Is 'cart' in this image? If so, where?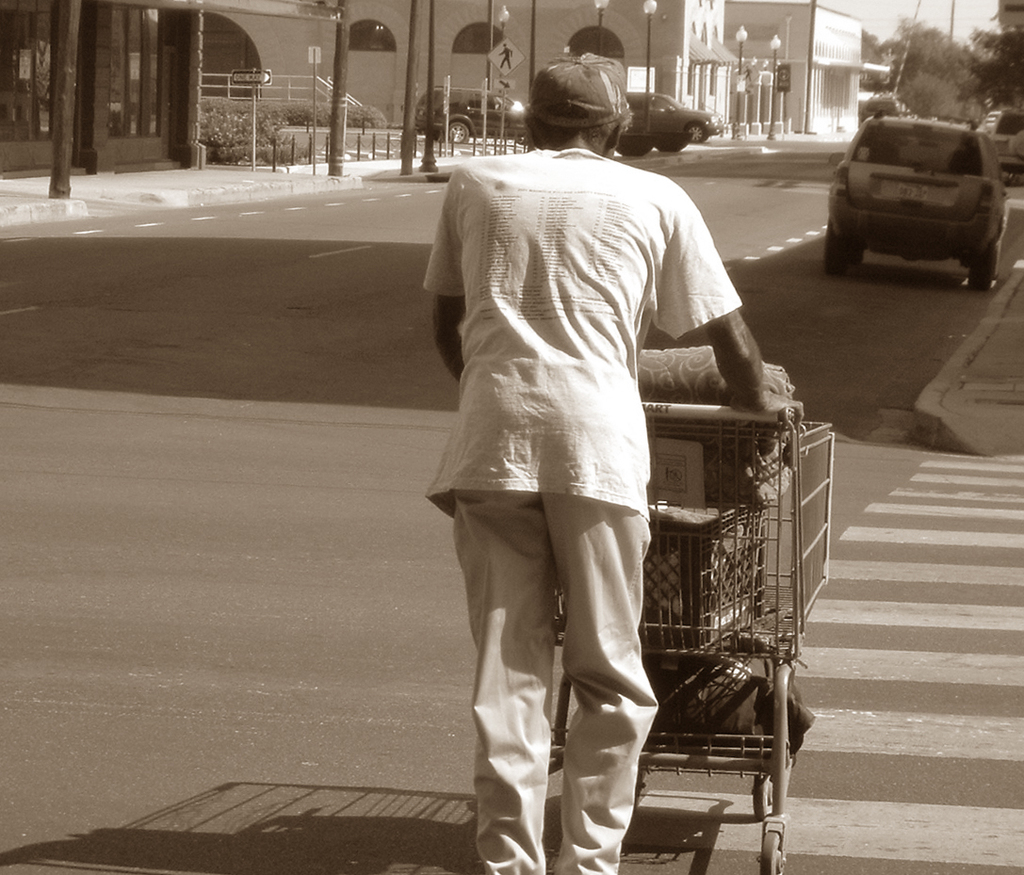
Yes, at x1=596, y1=309, x2=844, y2=873.
